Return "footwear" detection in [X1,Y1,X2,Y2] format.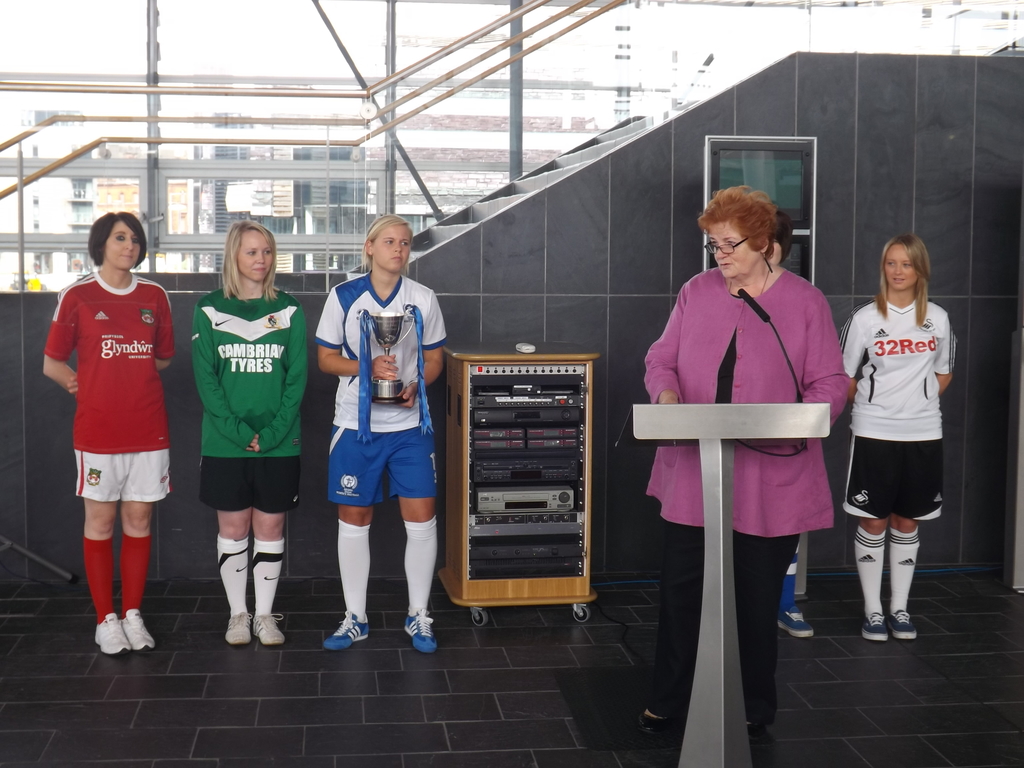
[93,613,132,654].
